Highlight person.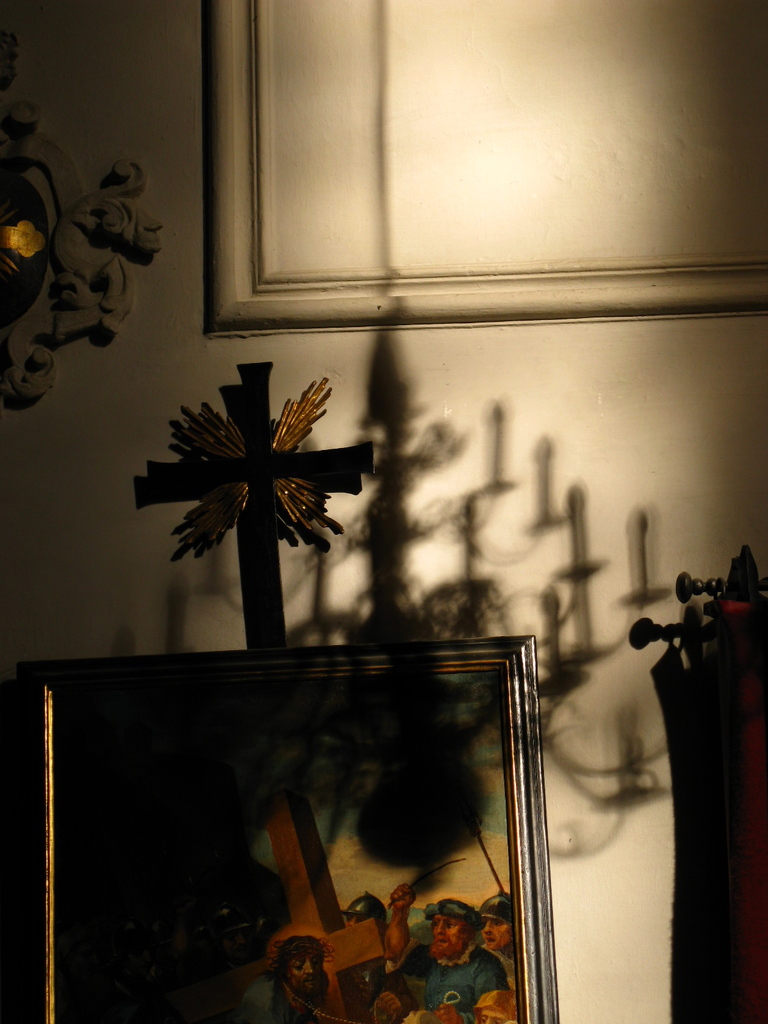
Highlighted region: (x1=482, y1=893, x2=518, y2=1023).
